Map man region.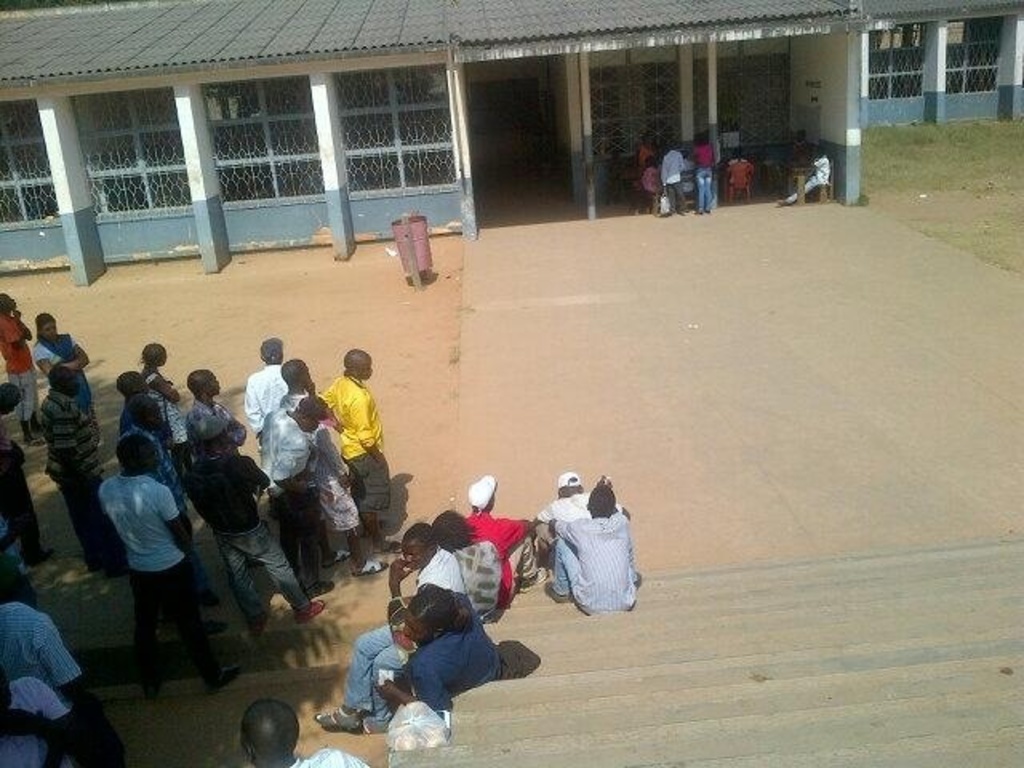
Mapped to (left=256, top=394, right=333, bottom=597).
